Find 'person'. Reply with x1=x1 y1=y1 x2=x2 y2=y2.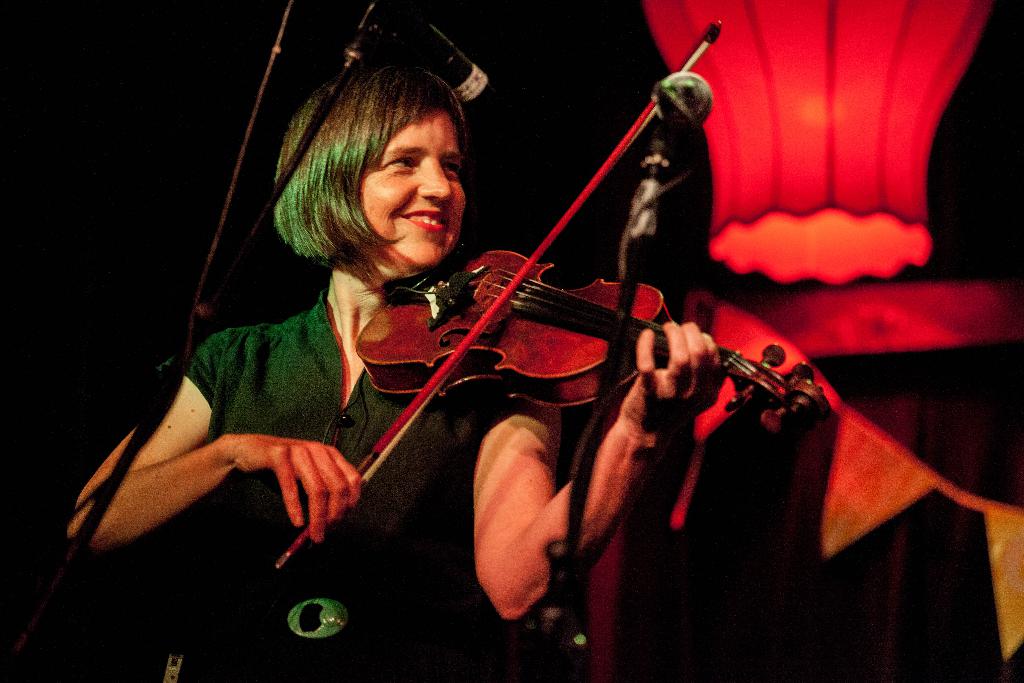
x1=74 y1=47 x2=729 y2=681.
